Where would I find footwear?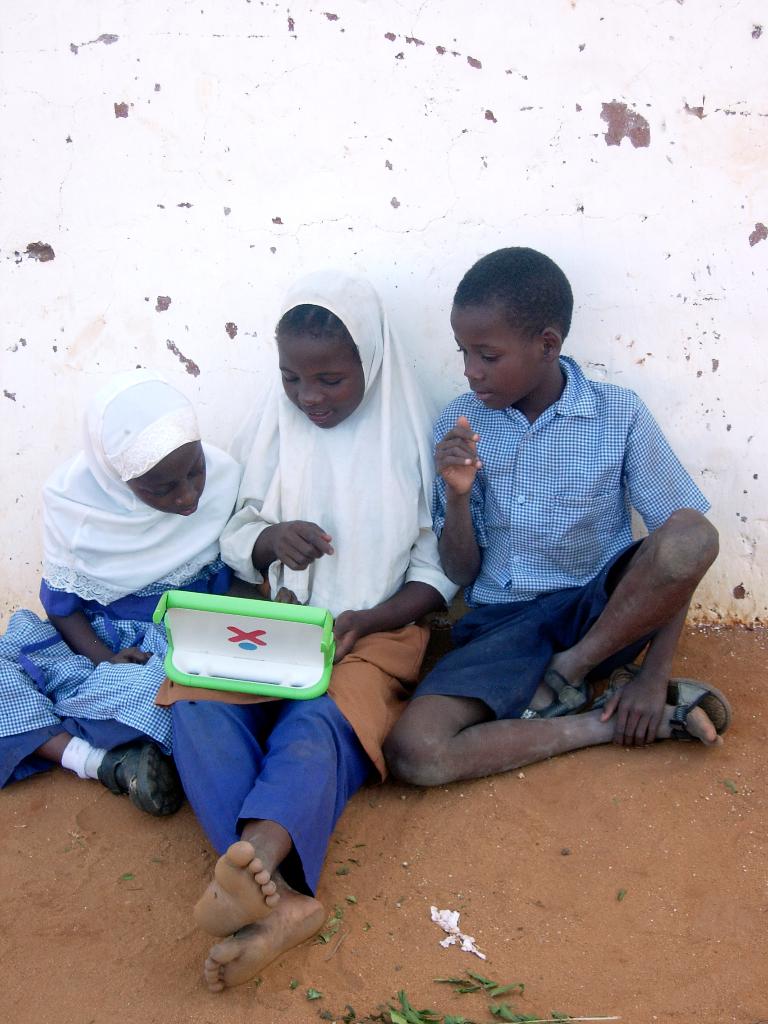
At {"x1": 93, "y1": 741, "x2": 191, "y2": 822}.
